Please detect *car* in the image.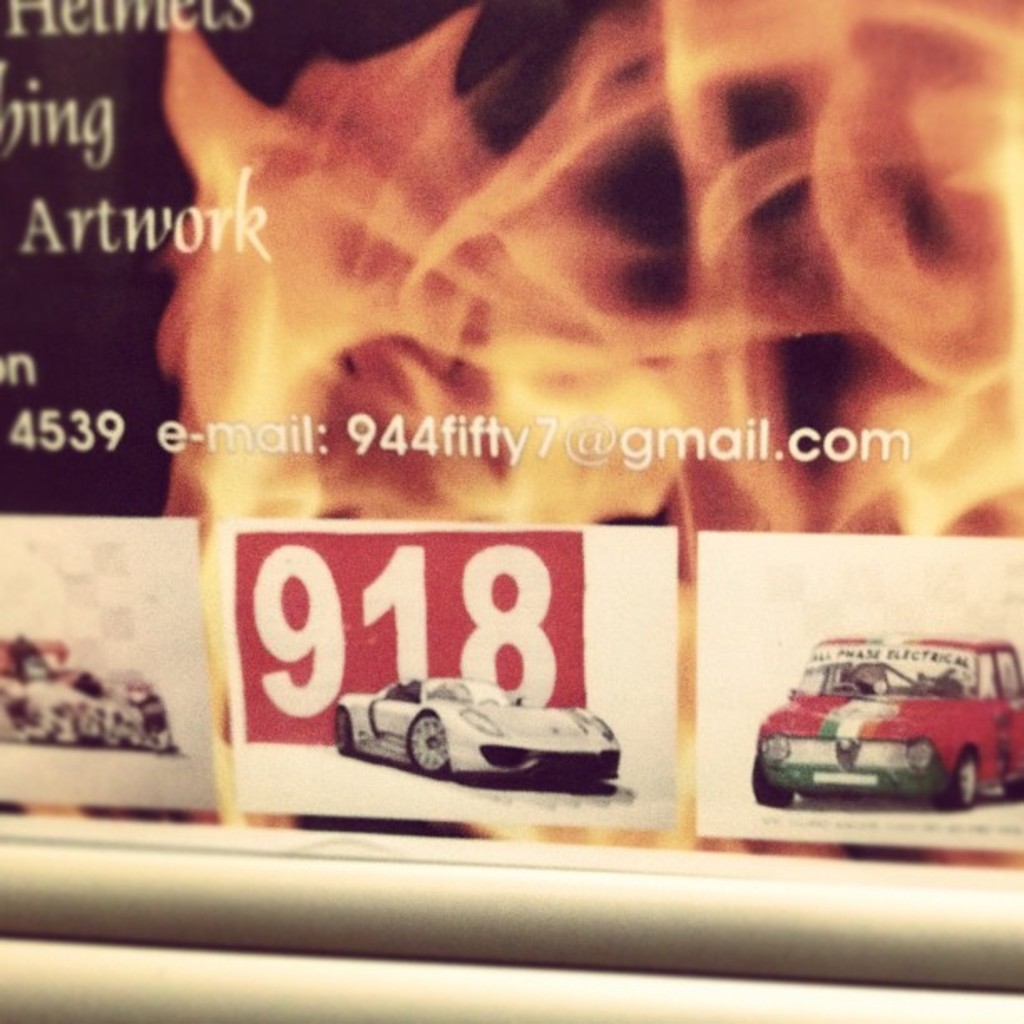
[left=0, top=632, right=172, bottom=745].
